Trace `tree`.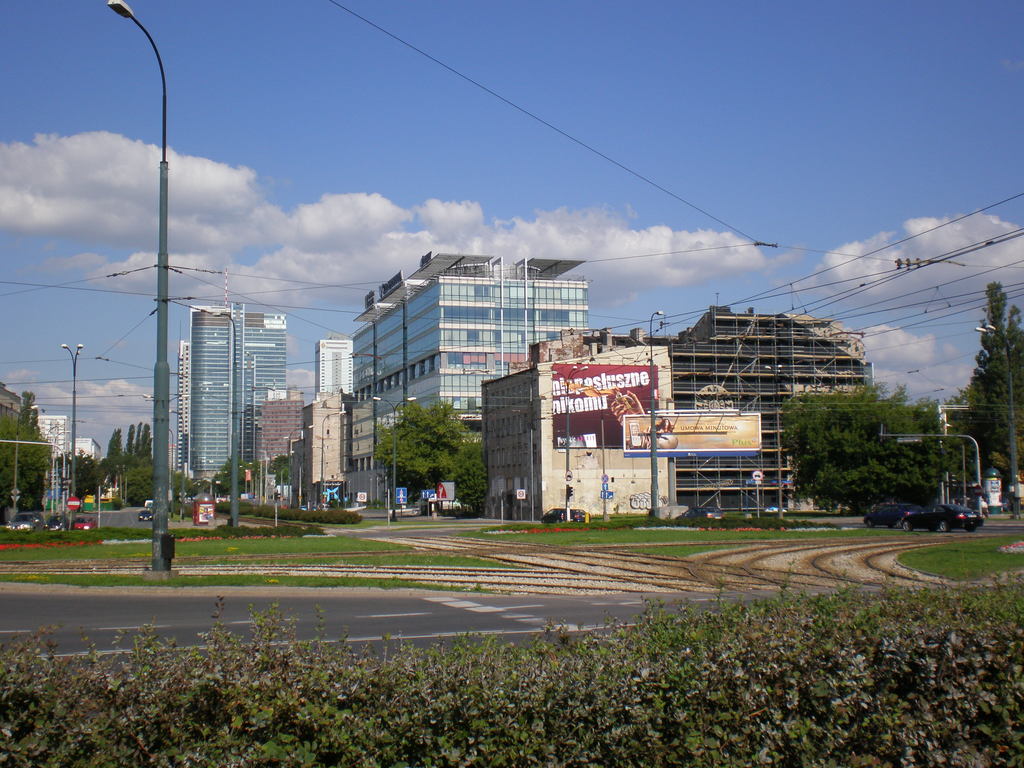
Traced to select_region(779, 373, 976, 536).
